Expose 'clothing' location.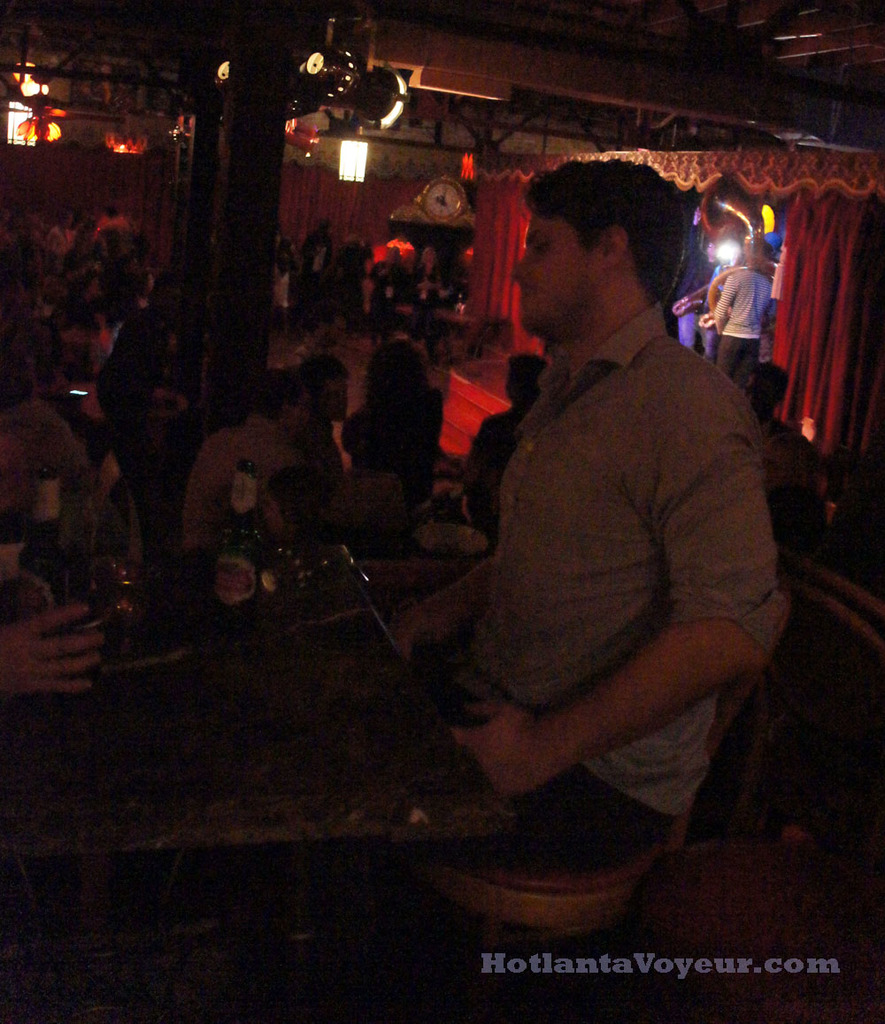
Exposed at 468:408:518:533.
